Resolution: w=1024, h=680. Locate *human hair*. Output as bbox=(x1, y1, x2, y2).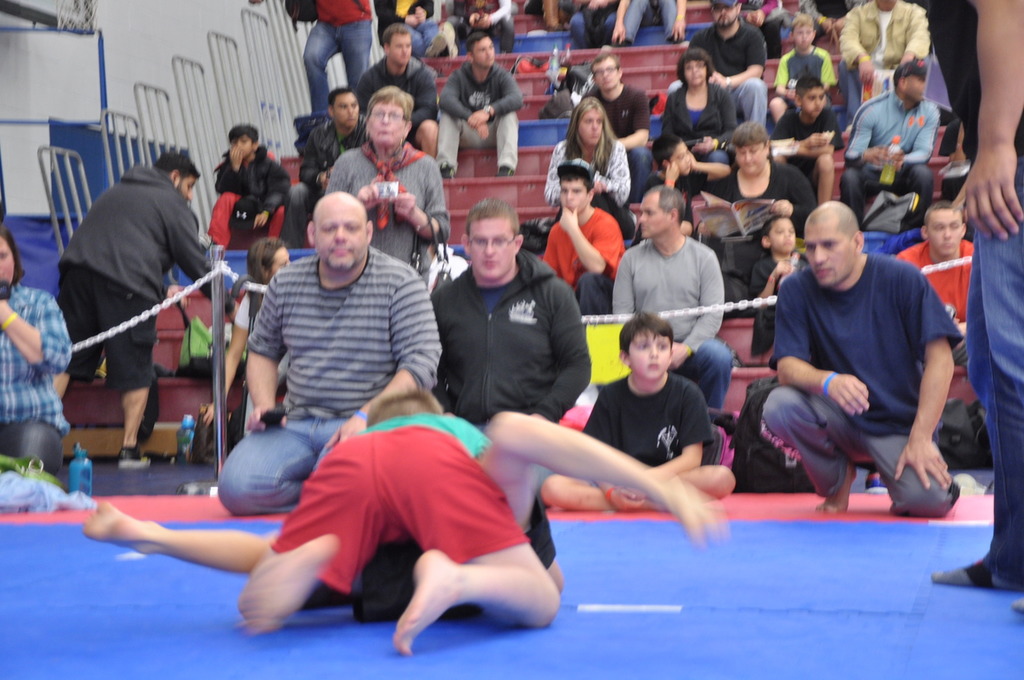
bbox=(157, 146, 200, 175).
